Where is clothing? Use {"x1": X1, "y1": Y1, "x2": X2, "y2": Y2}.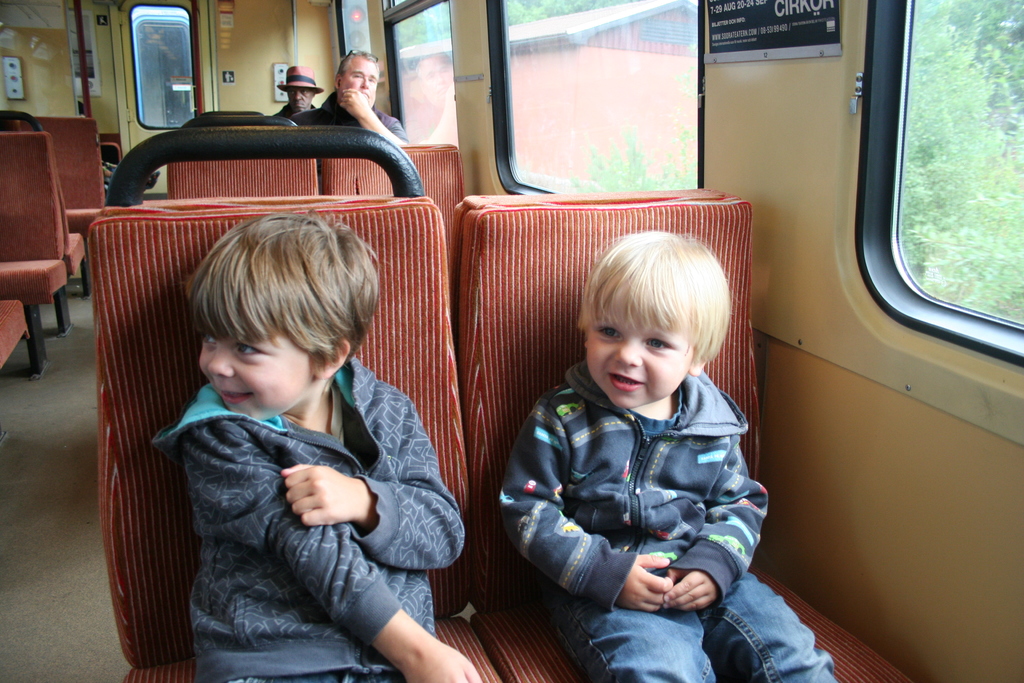
{"x1": 294, "y1": 90, "x2": 409, "y2": 143}.
